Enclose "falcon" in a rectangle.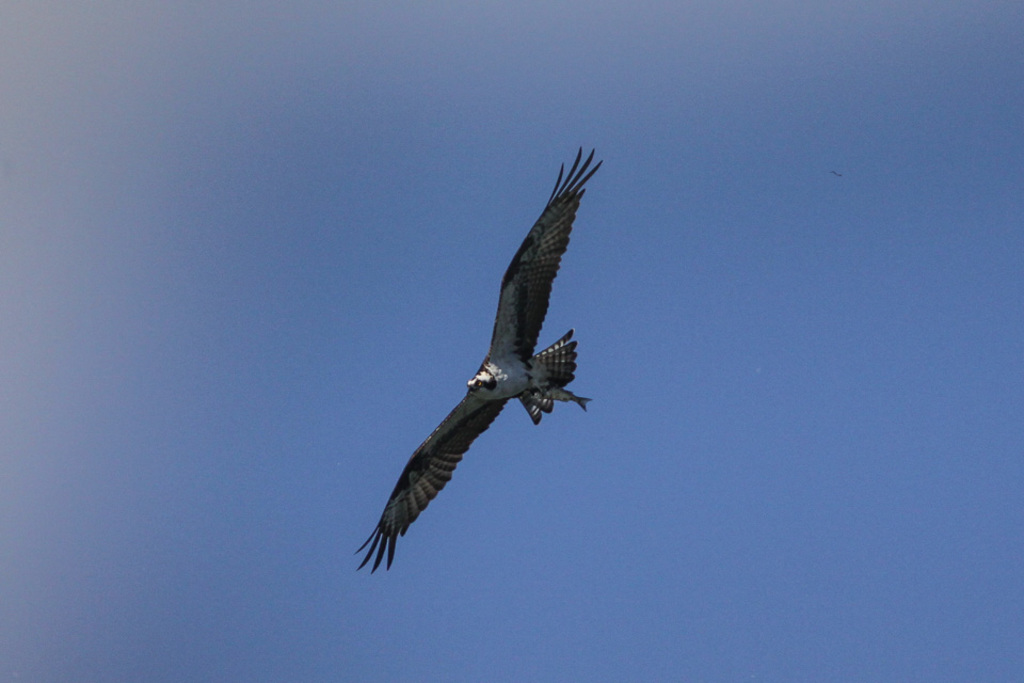
select_region(355, 144, 610, 576).
